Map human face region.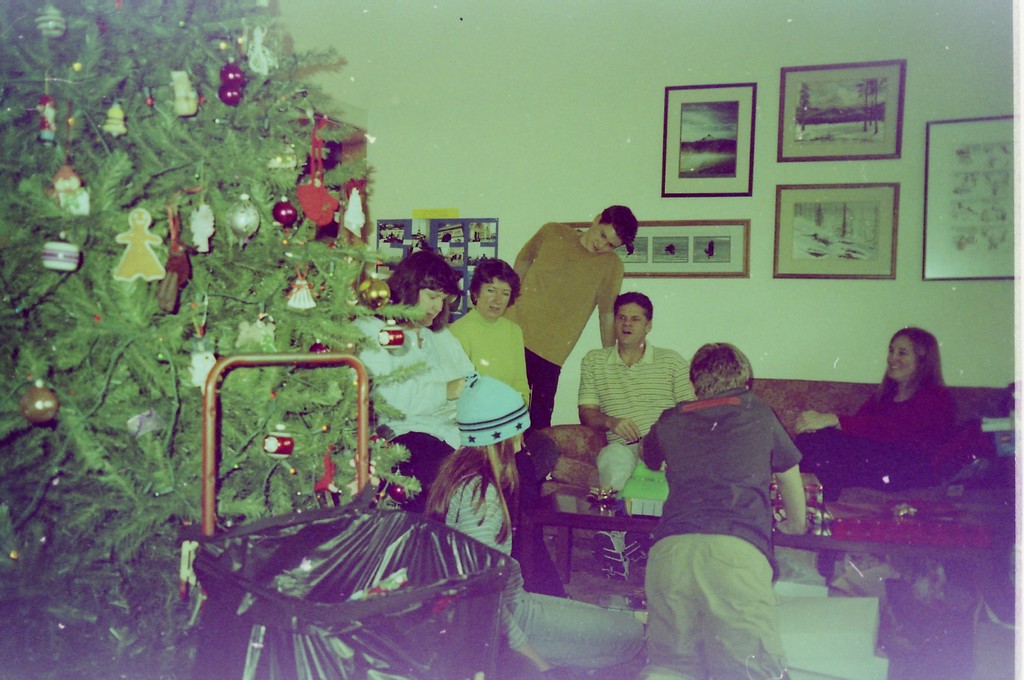
Mapped to <bbox>614, 302, 650, 343</bbox>.
